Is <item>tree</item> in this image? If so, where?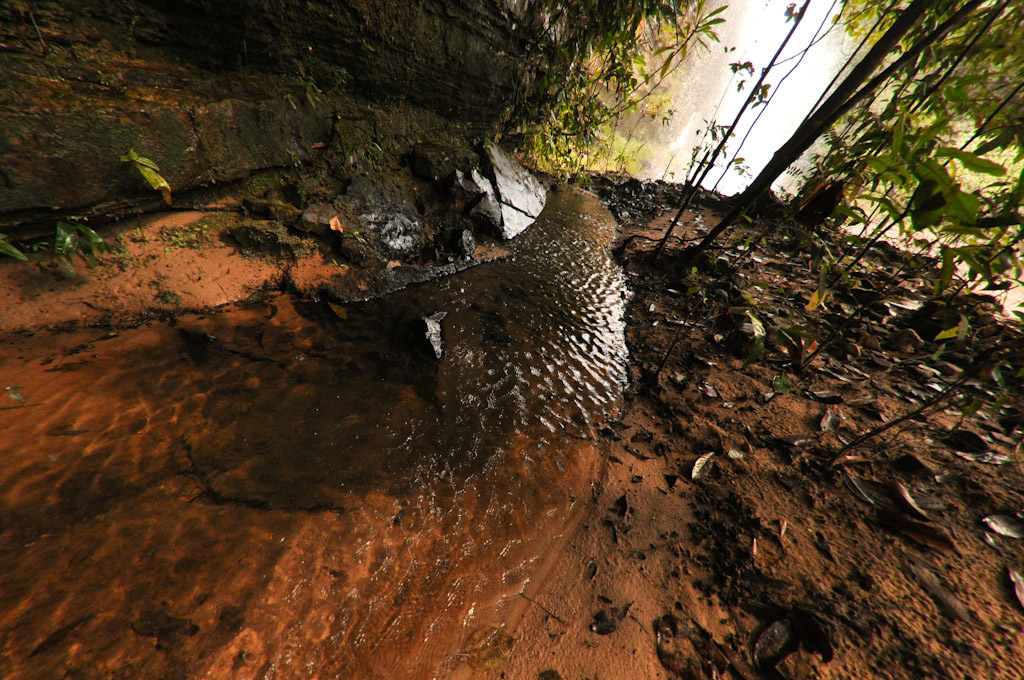
Yes, at bbox=[456, 0, 684, 146].
